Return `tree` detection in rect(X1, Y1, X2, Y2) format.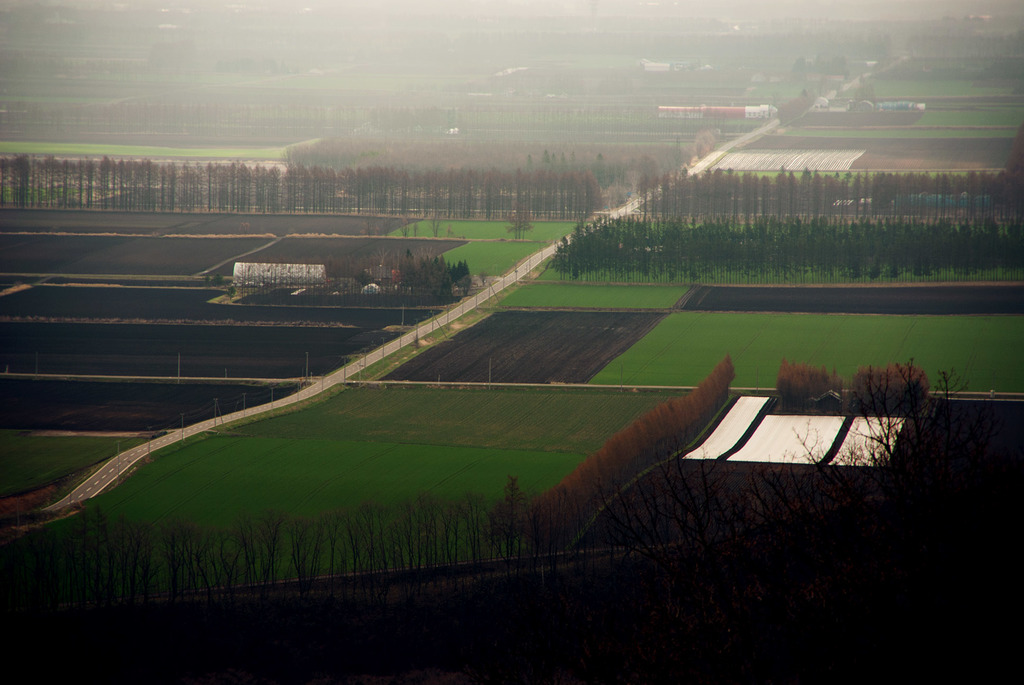
rect(788, 59, 806, 81).
